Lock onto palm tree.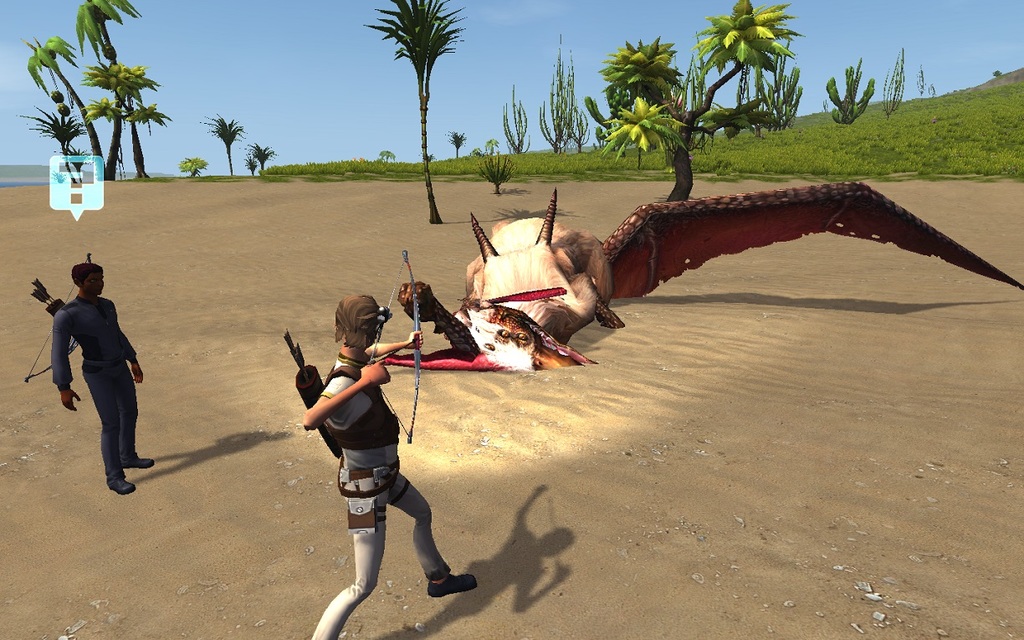
Locked: [18,102,80,177].
